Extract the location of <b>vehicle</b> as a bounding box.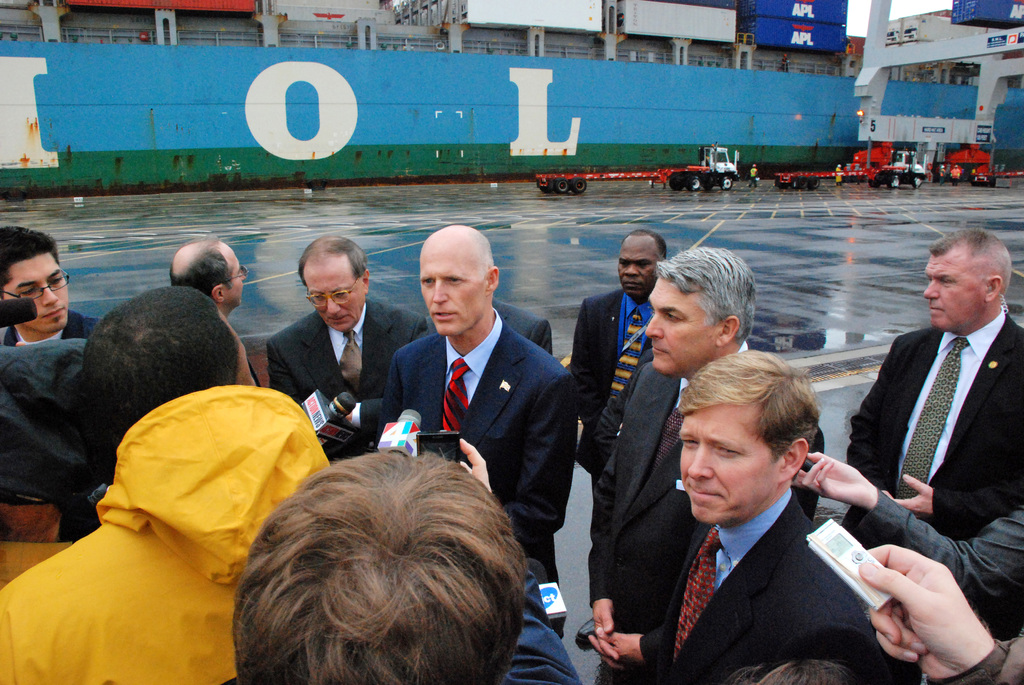
locate(937, 139, 1022, 188).
